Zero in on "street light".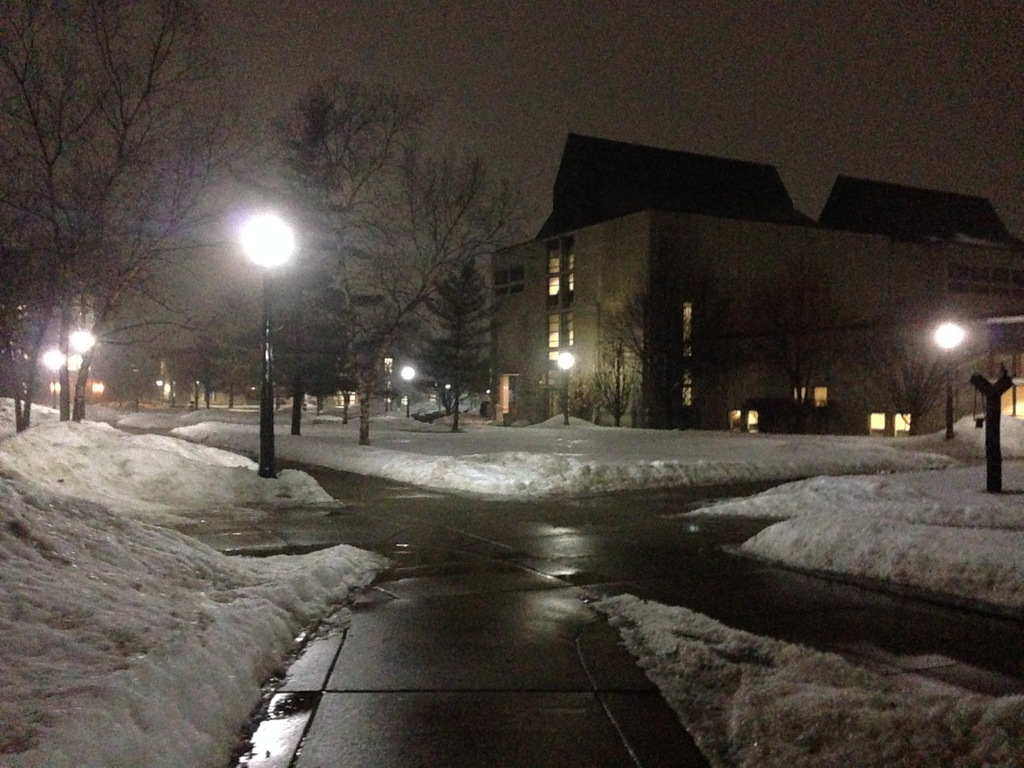
Zeroed in: locate(399, 361, 415, 420).
